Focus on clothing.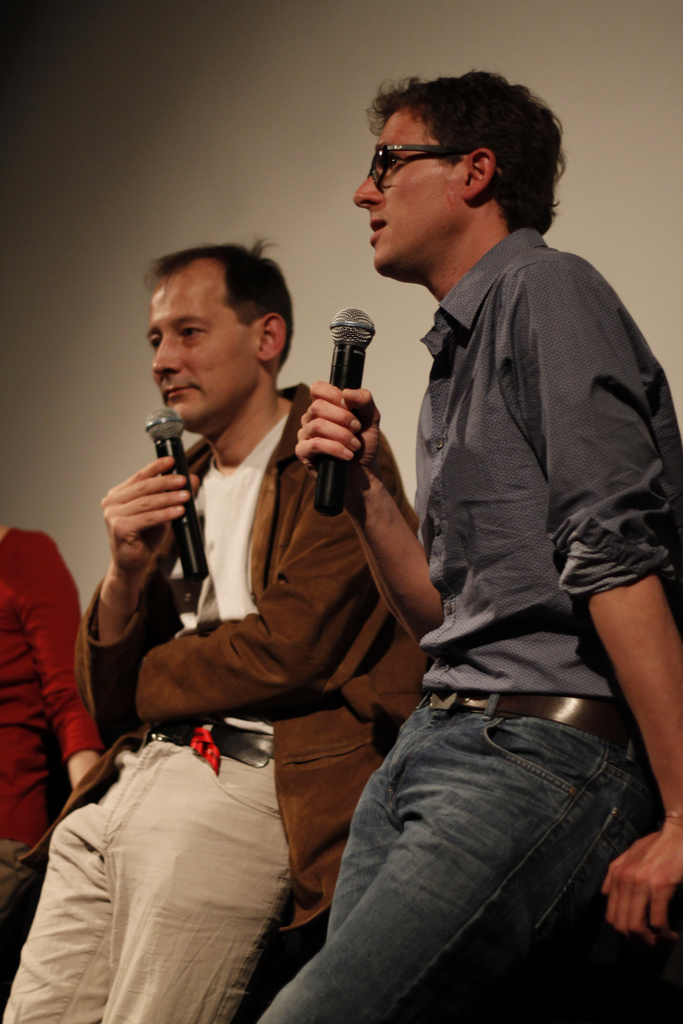
Focused at 92, 341, 415, 909.
